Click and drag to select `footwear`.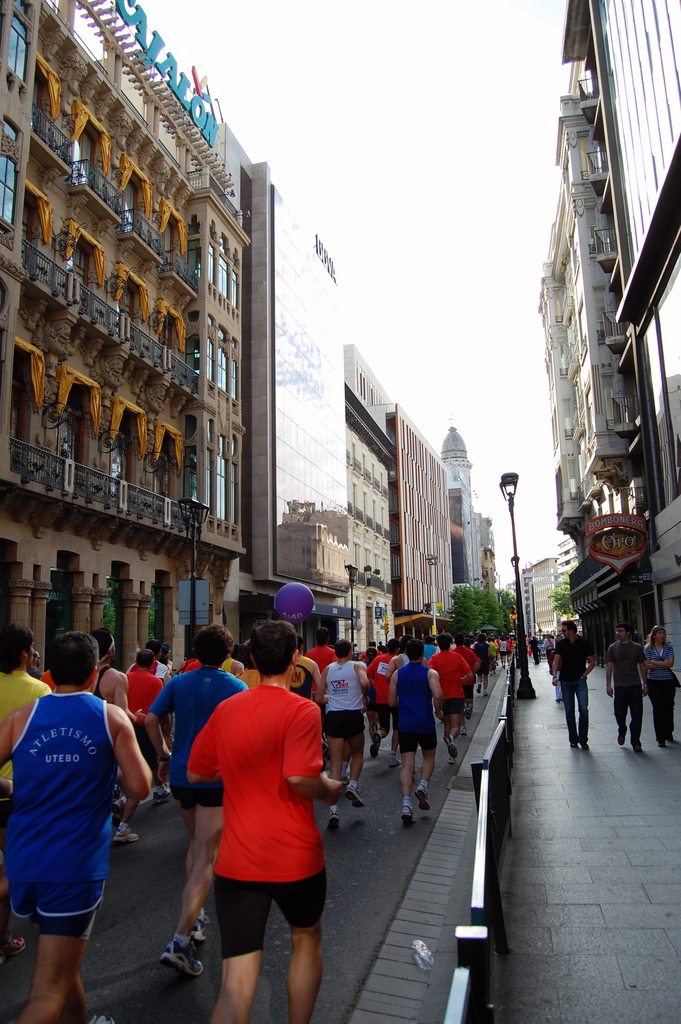
Selection: [left=447, top=733, right=459, bottom=756].
